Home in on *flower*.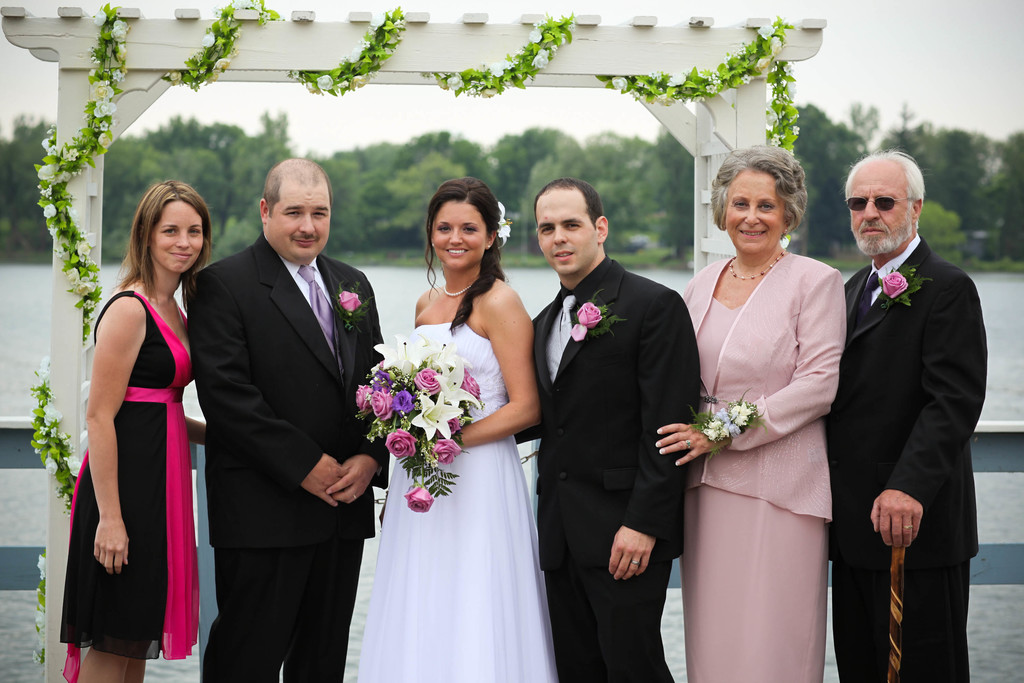
Homed in at [88,67,95,78].
